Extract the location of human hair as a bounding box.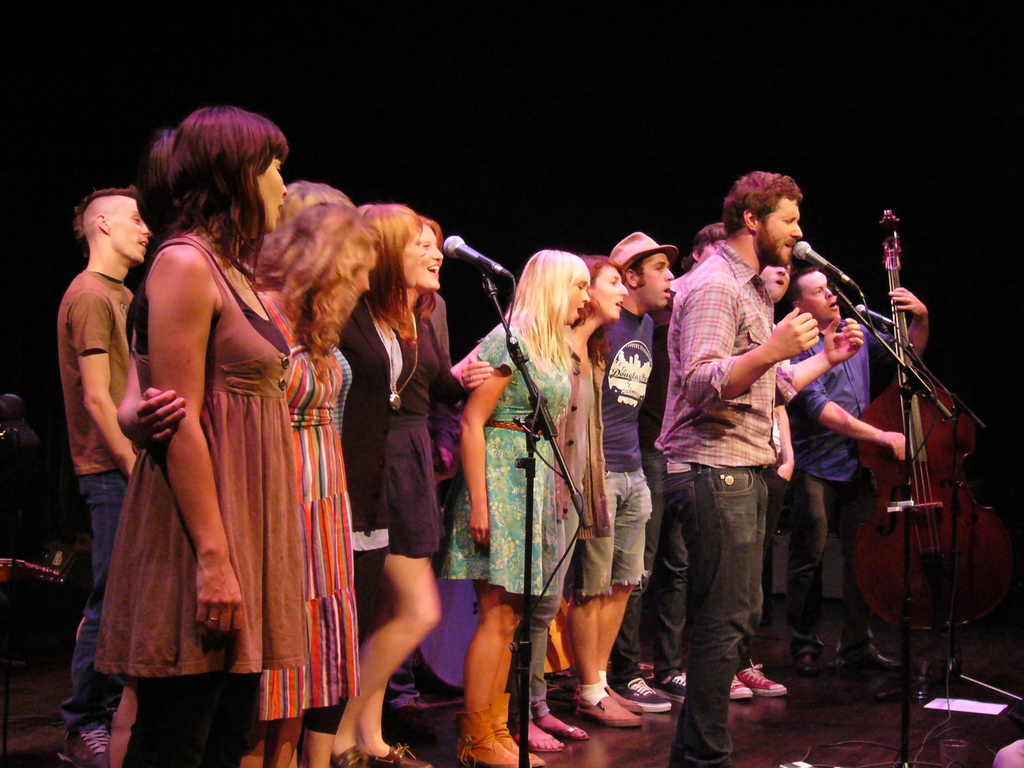
123,131,170,362.
